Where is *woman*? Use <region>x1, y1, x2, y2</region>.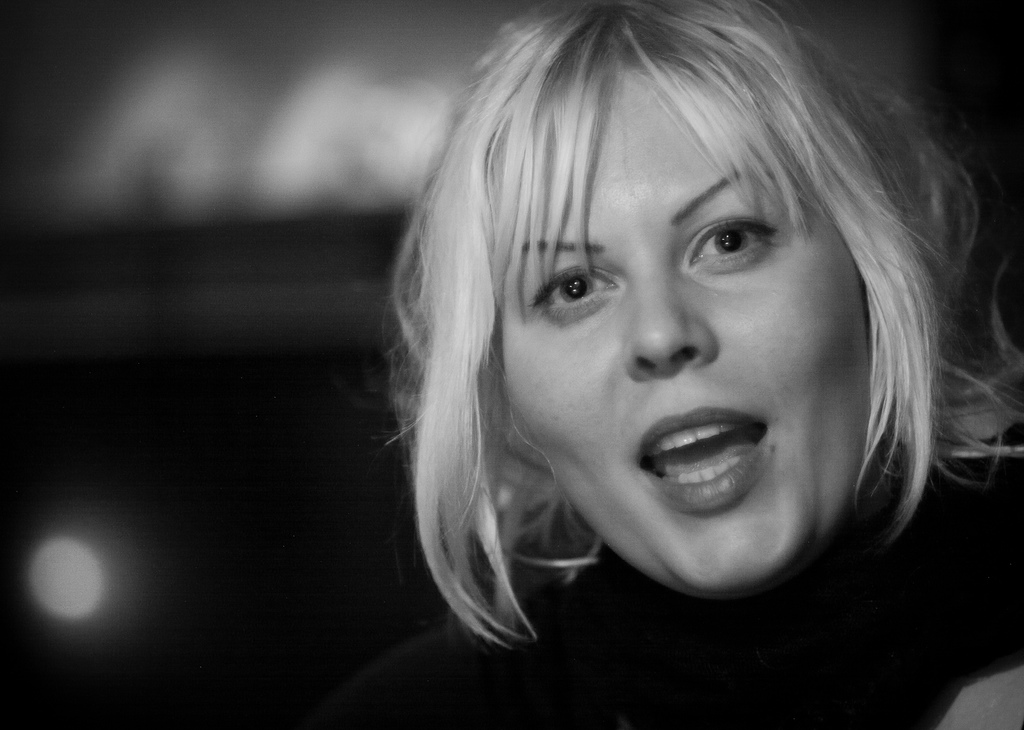
<region>305, 0, 1023, 729</region>.
